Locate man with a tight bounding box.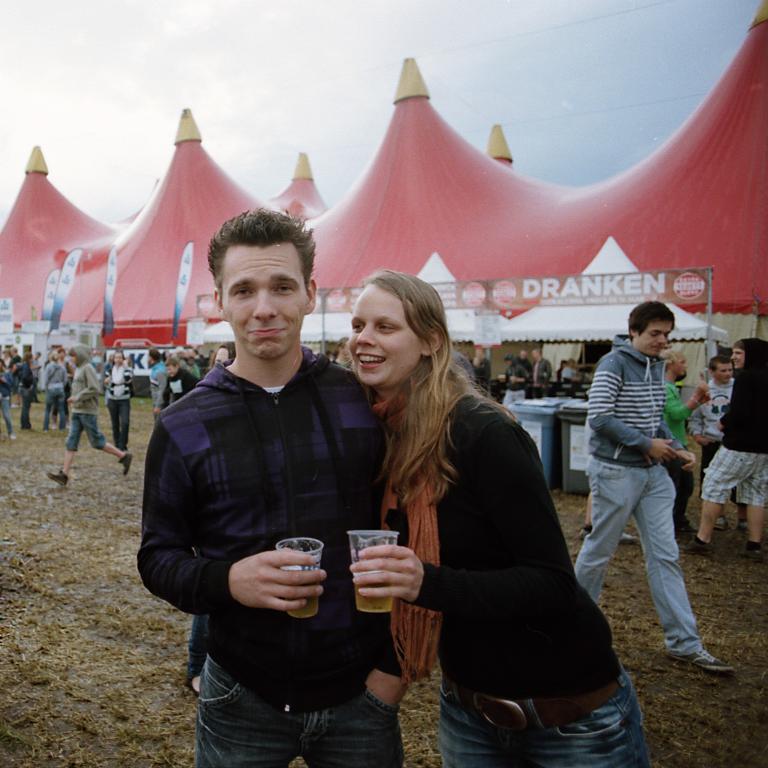
rect(519, 348, 534, 366).
